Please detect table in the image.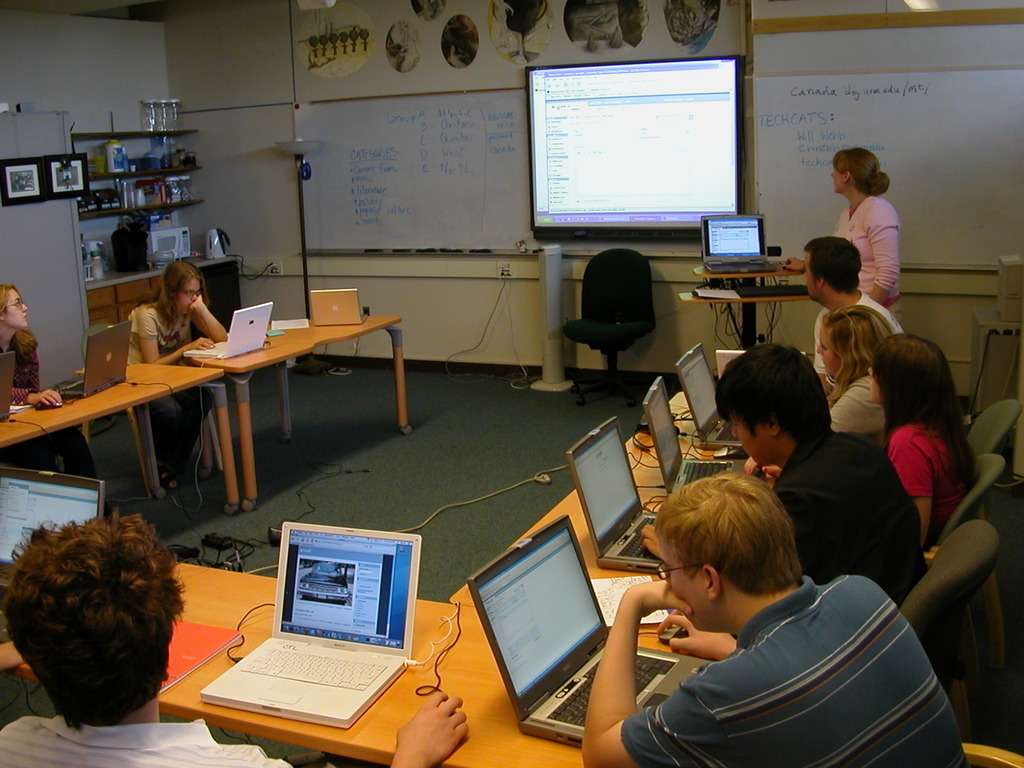
crop(676, 266, 815, 343).
